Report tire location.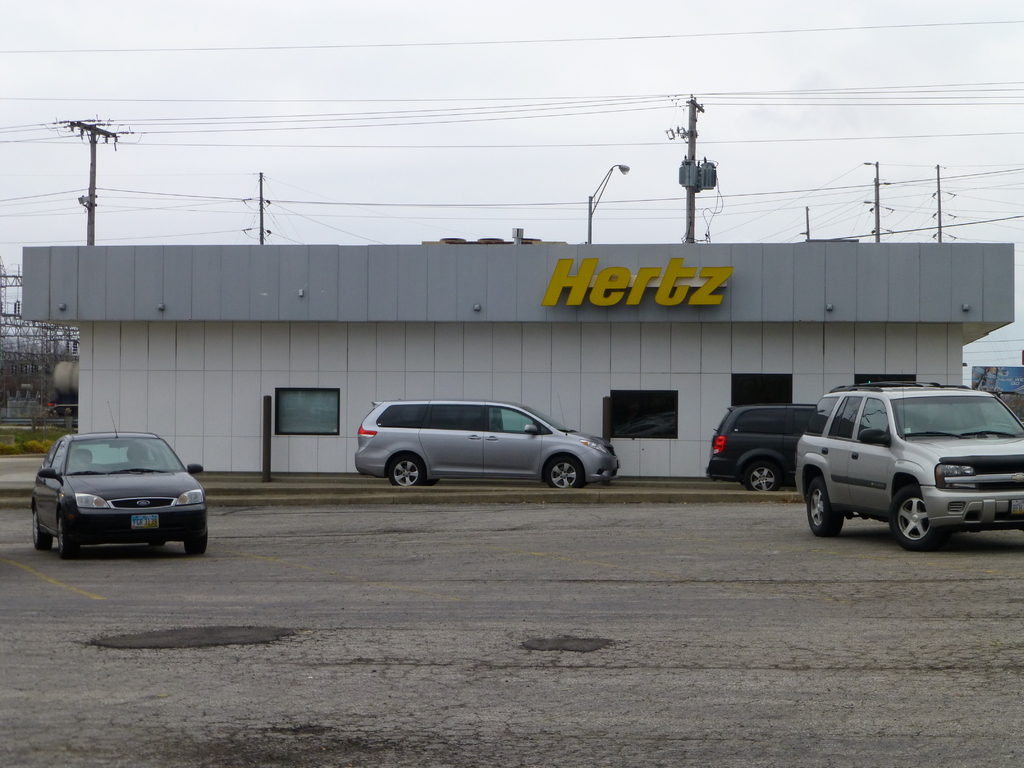
Report: box(33, 502, 44, 554).
